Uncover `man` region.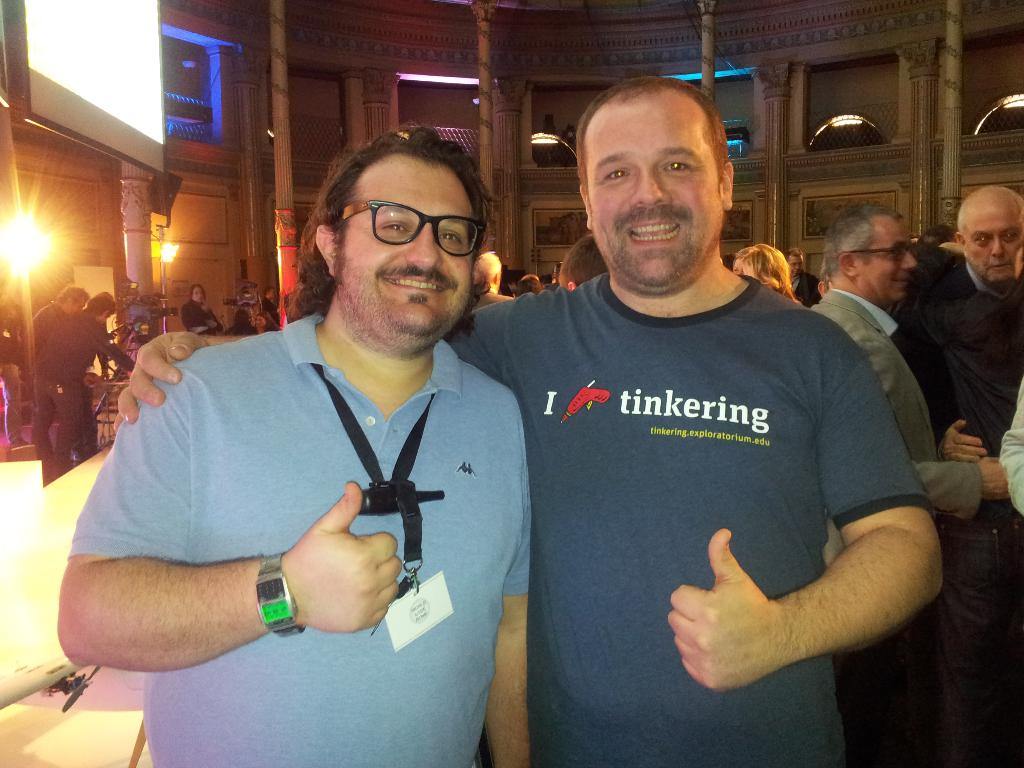
Uncovered: [0, 287, 25, 451].
